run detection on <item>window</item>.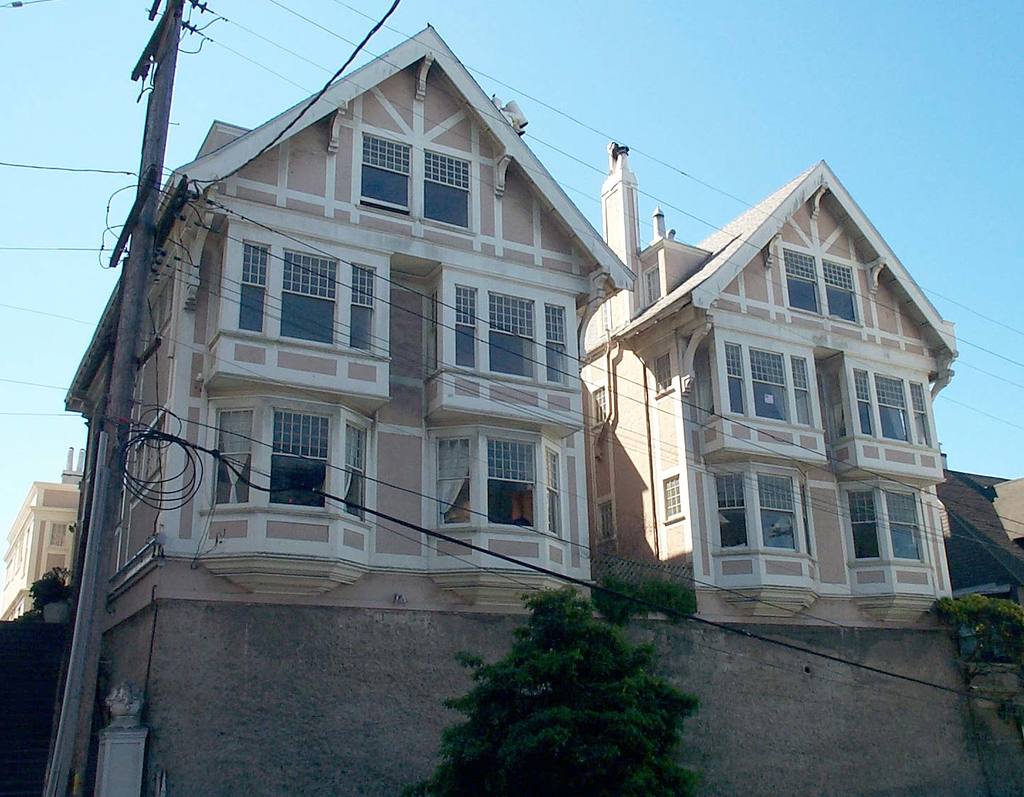
Result: [x1=488, y1=437, x2=538, y2=525].
